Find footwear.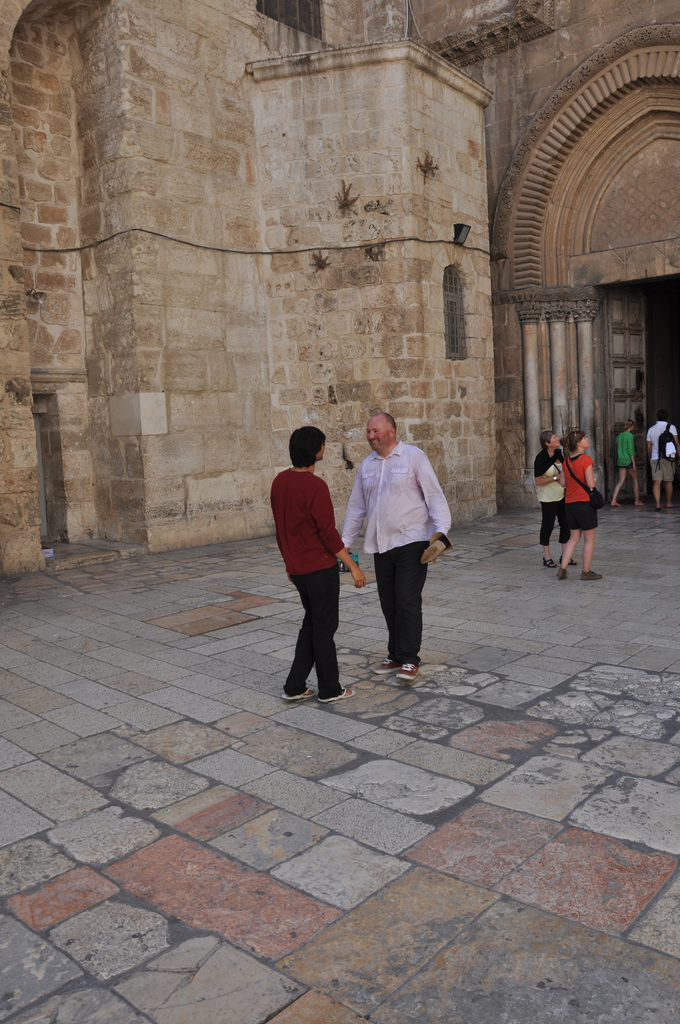
(635, 501, 644, 506).
